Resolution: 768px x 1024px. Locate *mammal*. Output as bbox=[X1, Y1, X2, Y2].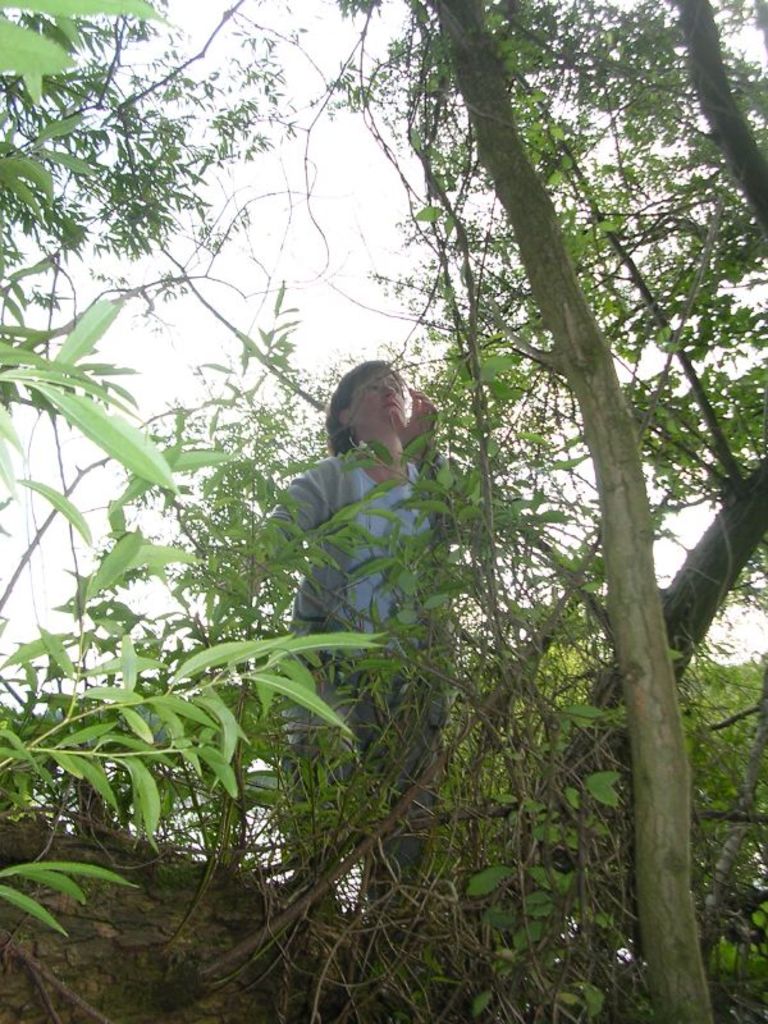
bbox=[243, 356, 460, 919].
